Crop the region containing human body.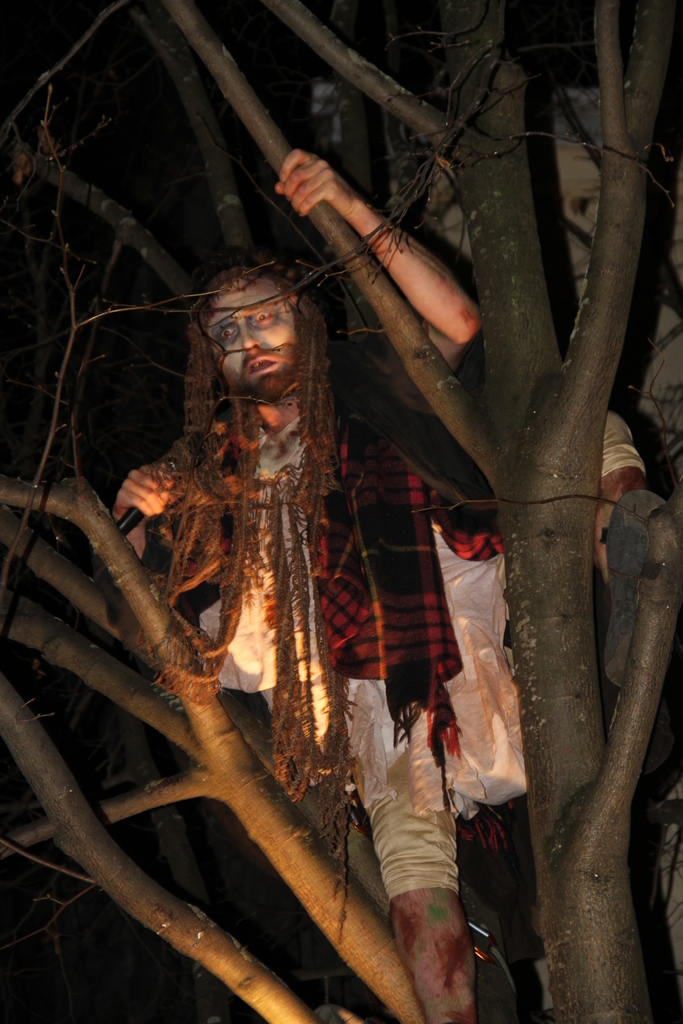
Crop region: region(111, 149, 643, 1023).
